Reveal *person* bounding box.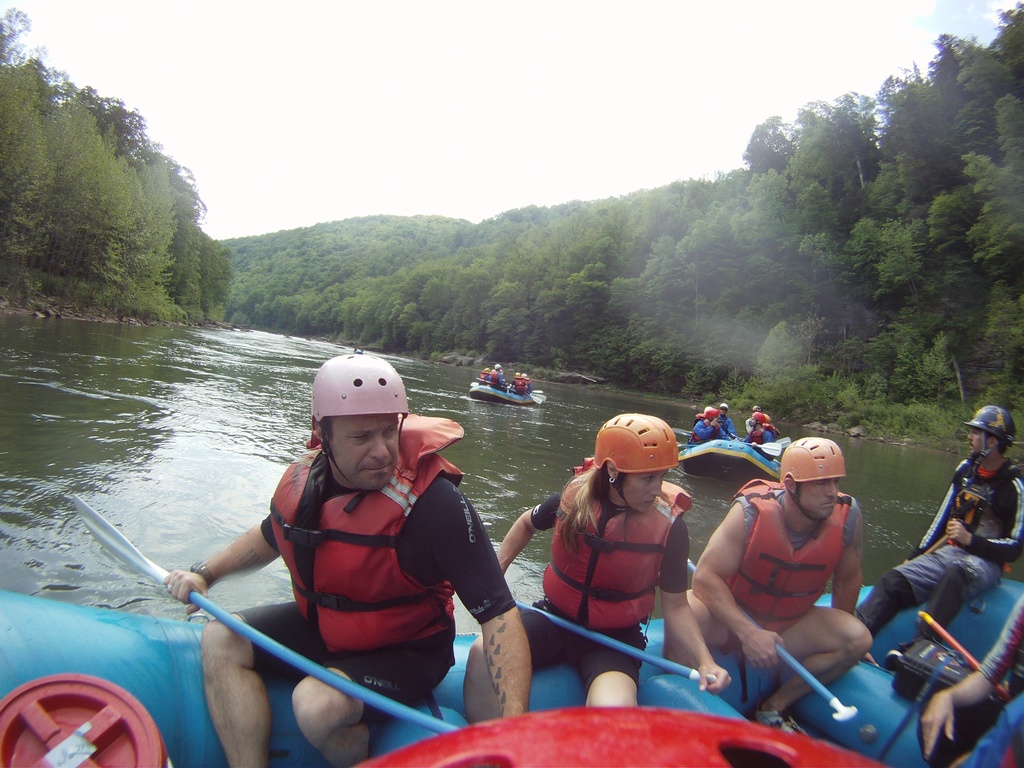
Revealed: bbox=(469, 412, 732, 732).
